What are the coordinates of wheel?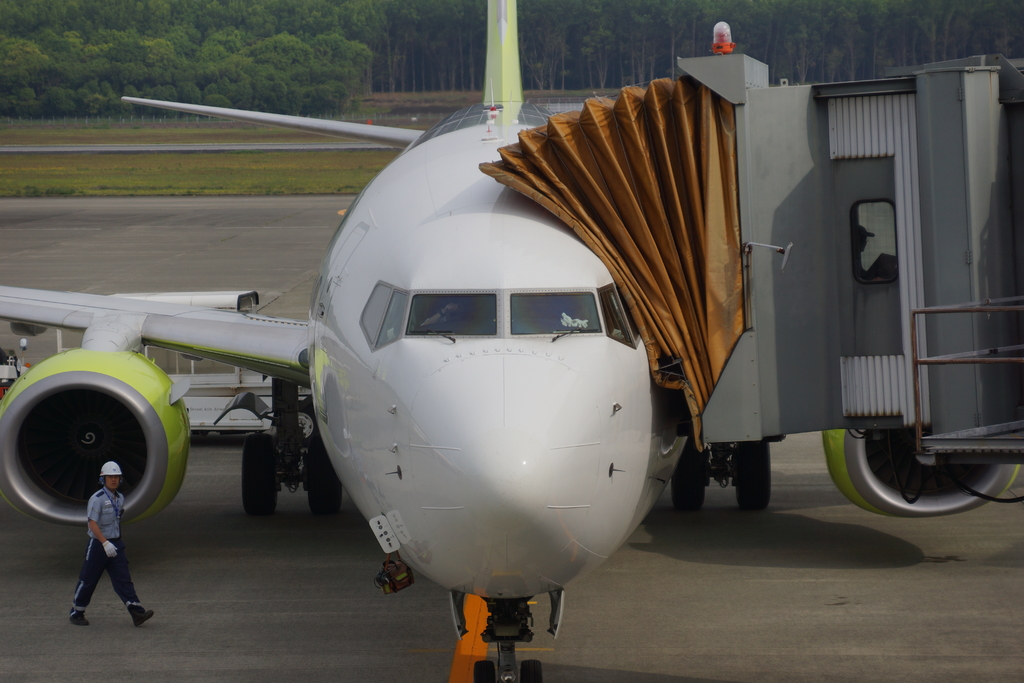
pyautogui.locateOnScreen(470, 659, 493, 682).
